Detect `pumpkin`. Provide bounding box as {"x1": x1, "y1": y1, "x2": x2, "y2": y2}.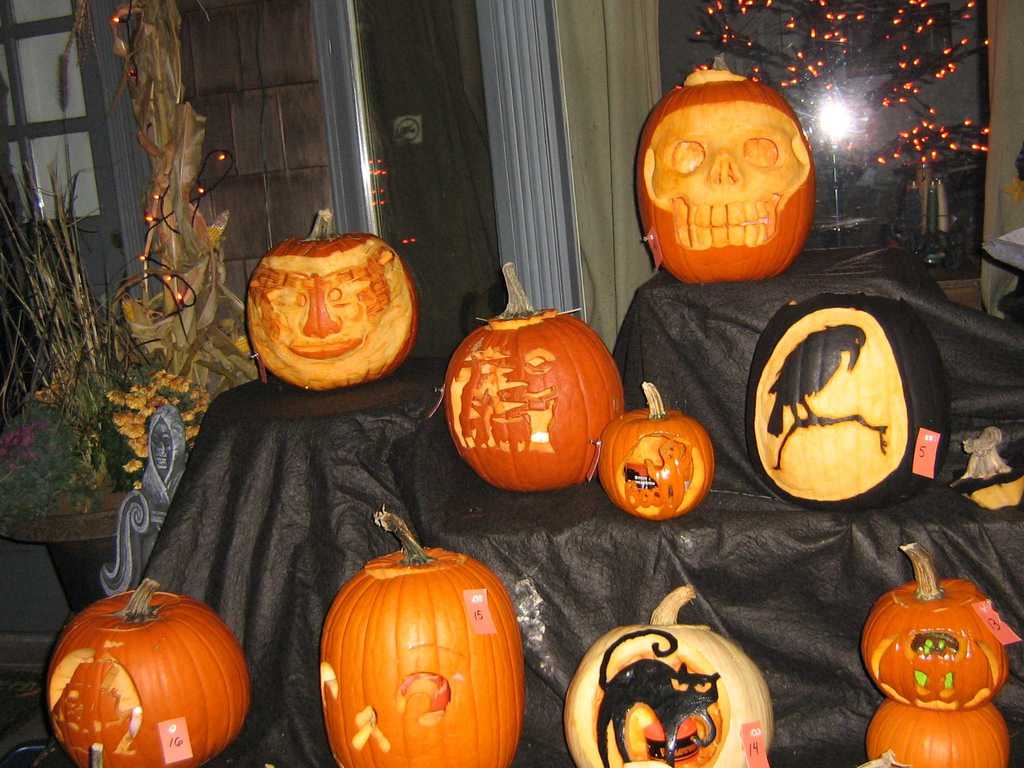
{"x1": 44, "y1": 573, "x2": 251, "y2": 767}.
